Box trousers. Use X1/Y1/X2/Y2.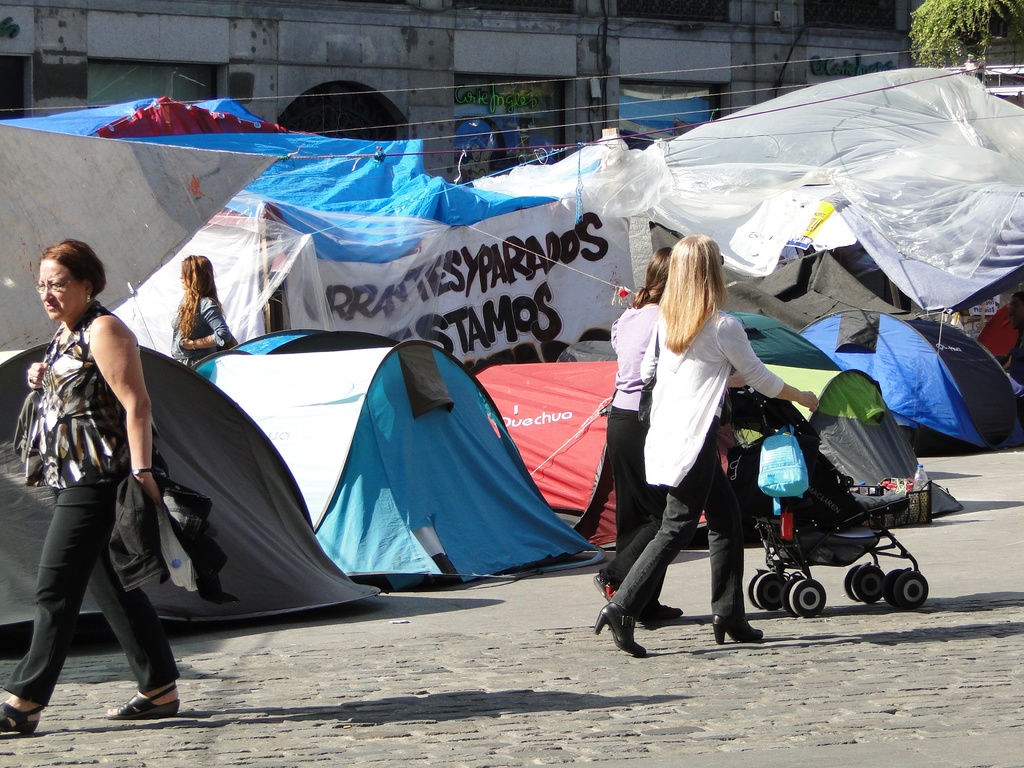
0/481/184/696.
